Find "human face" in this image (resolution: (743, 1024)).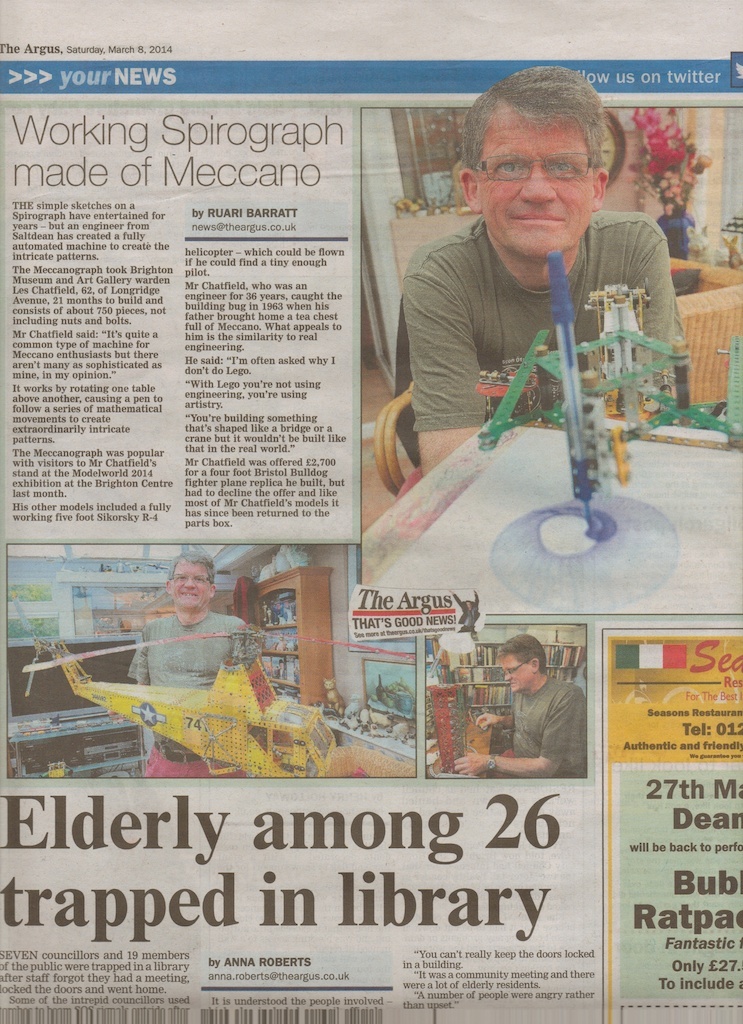
crop(169, 561, 201, 618).
